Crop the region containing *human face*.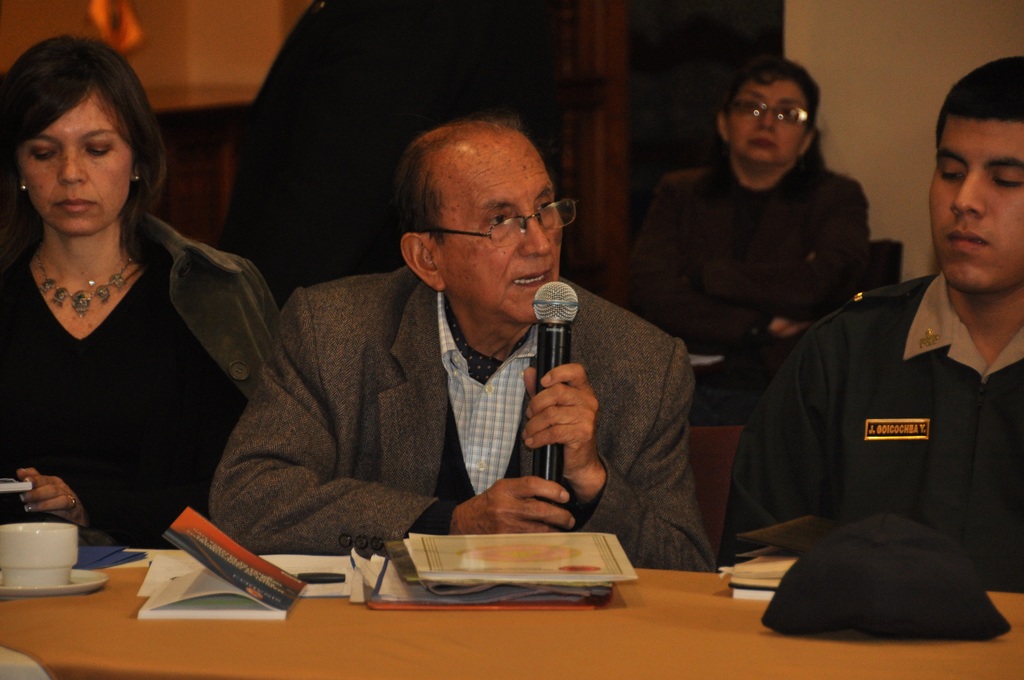
Crop region: 728,79,804,164.
